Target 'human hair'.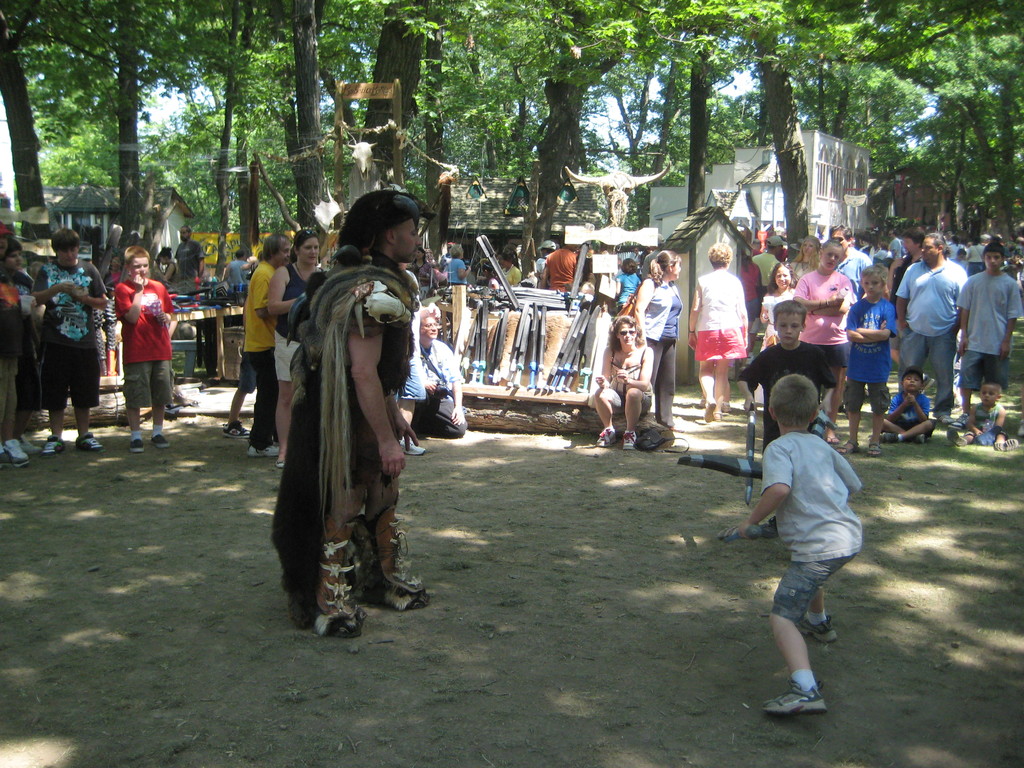
Target region: bbox=(758, 367, 835, 444).
